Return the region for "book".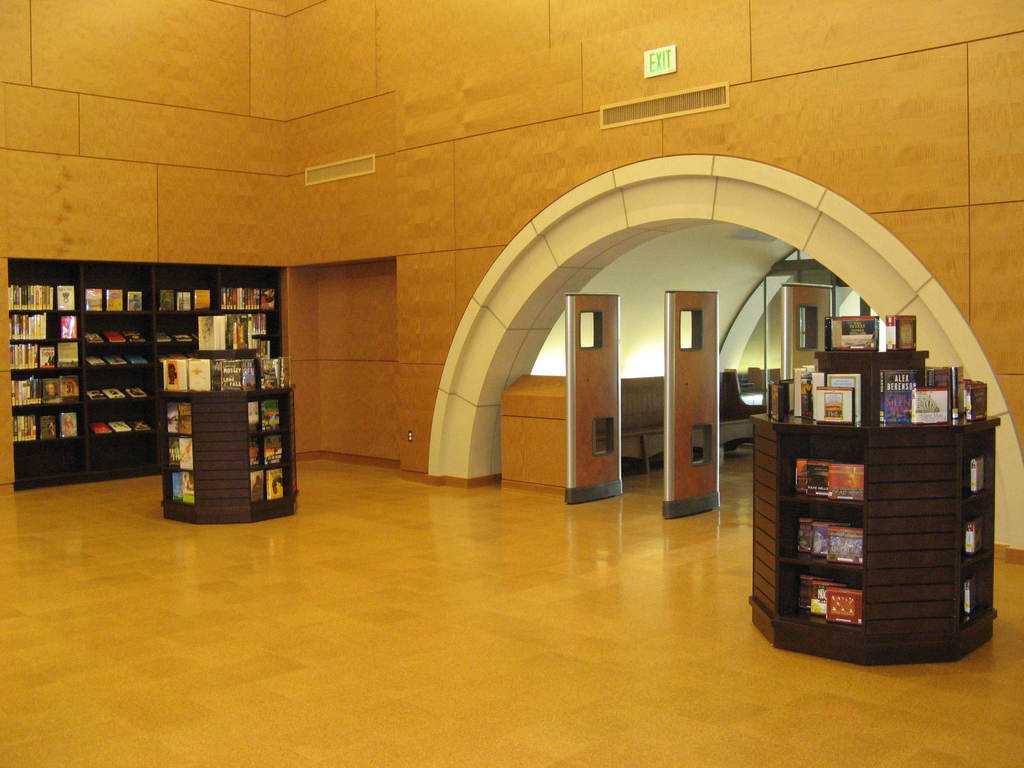
Rect(969, 452, 985, 492).
